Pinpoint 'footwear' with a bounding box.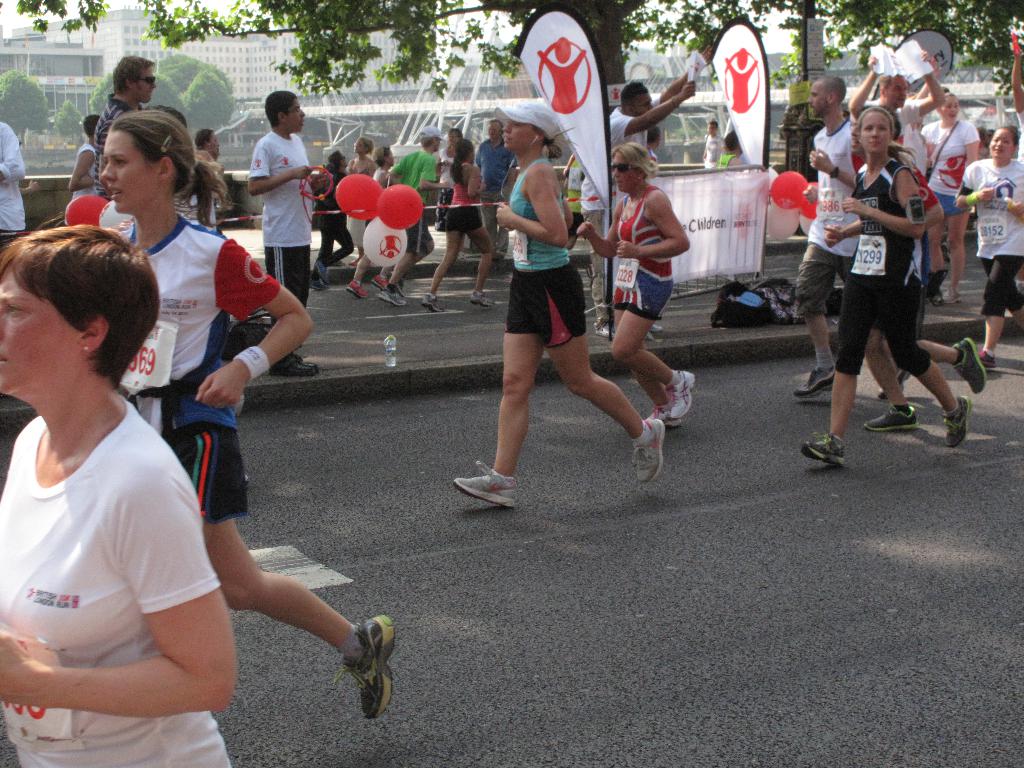
(948, 335, 982, 400).
